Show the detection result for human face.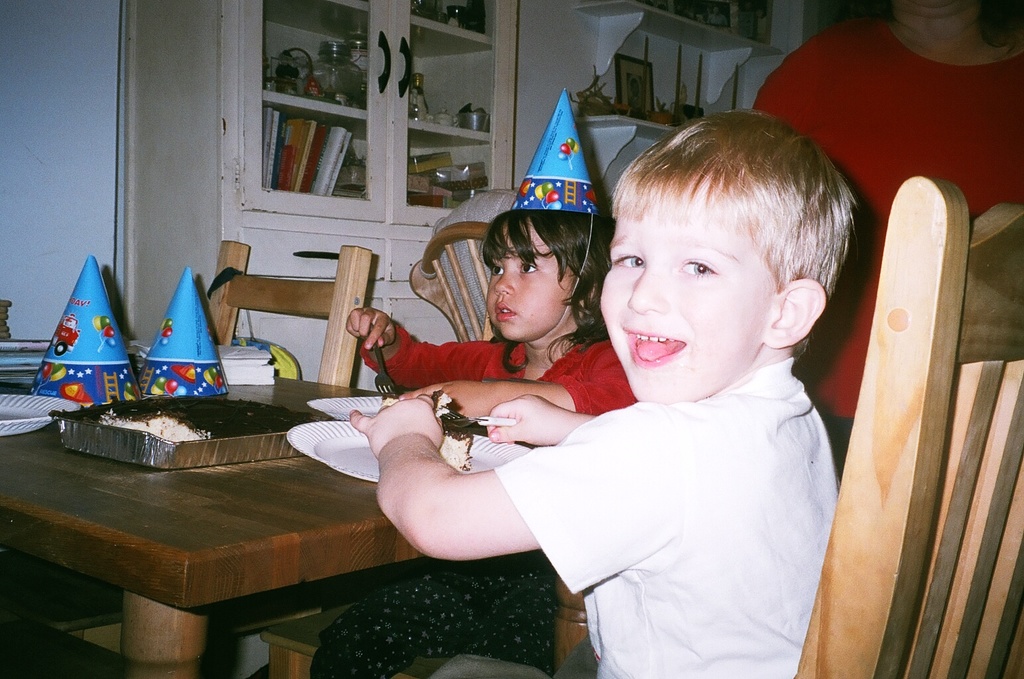
bbox=(590, 192, 771, 404).
